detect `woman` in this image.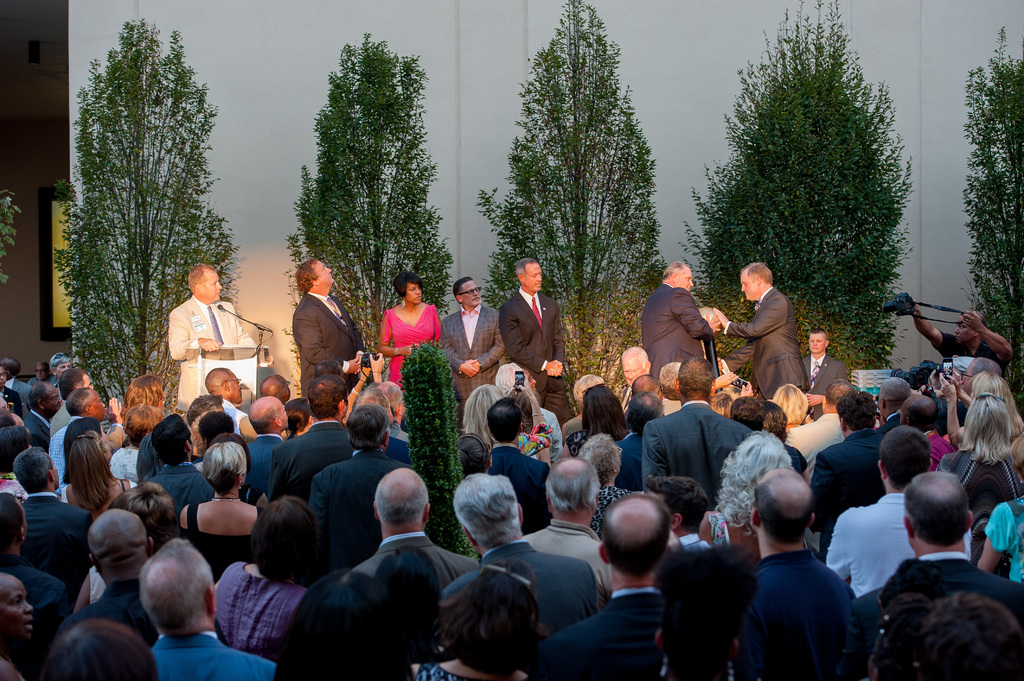
Detection: x1=59, y1=423, x2=135, y2=608.
